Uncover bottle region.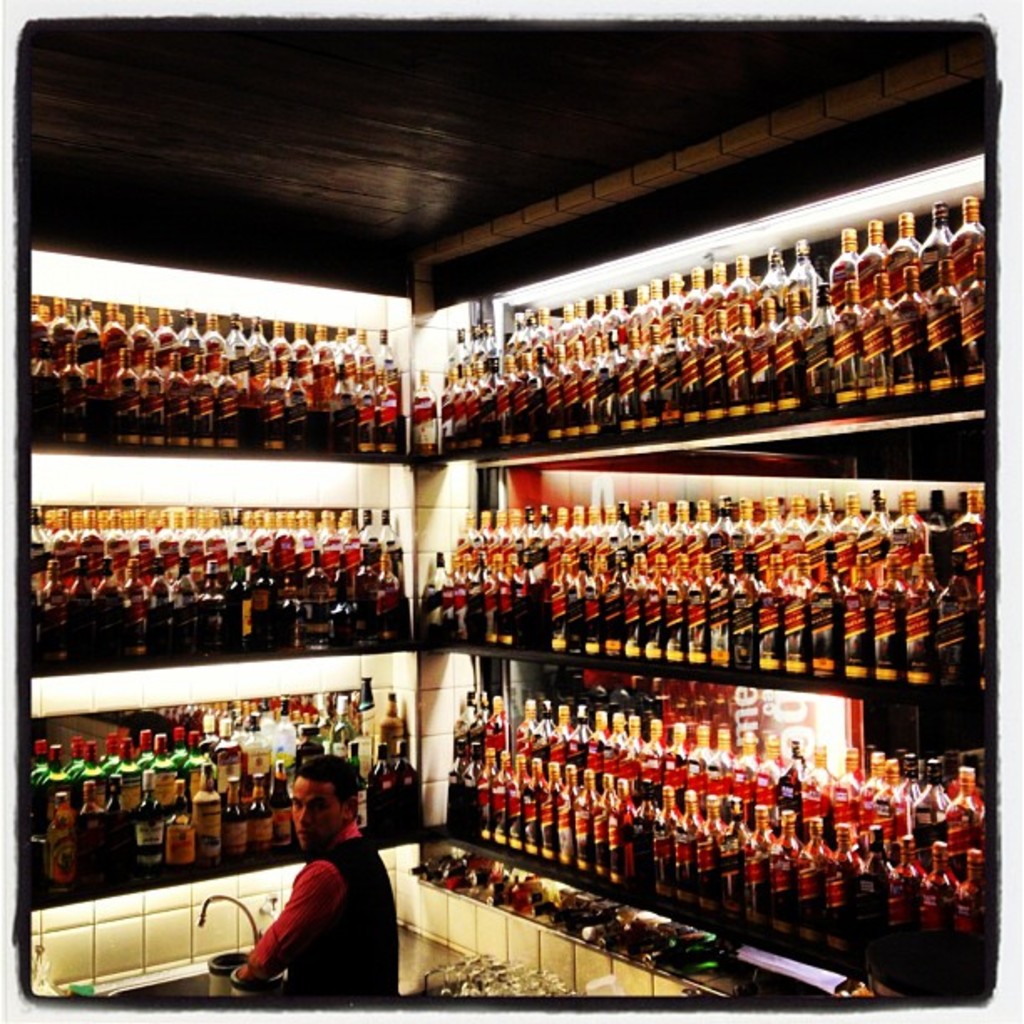
Uncovered: [569, 905, 621, 932].
